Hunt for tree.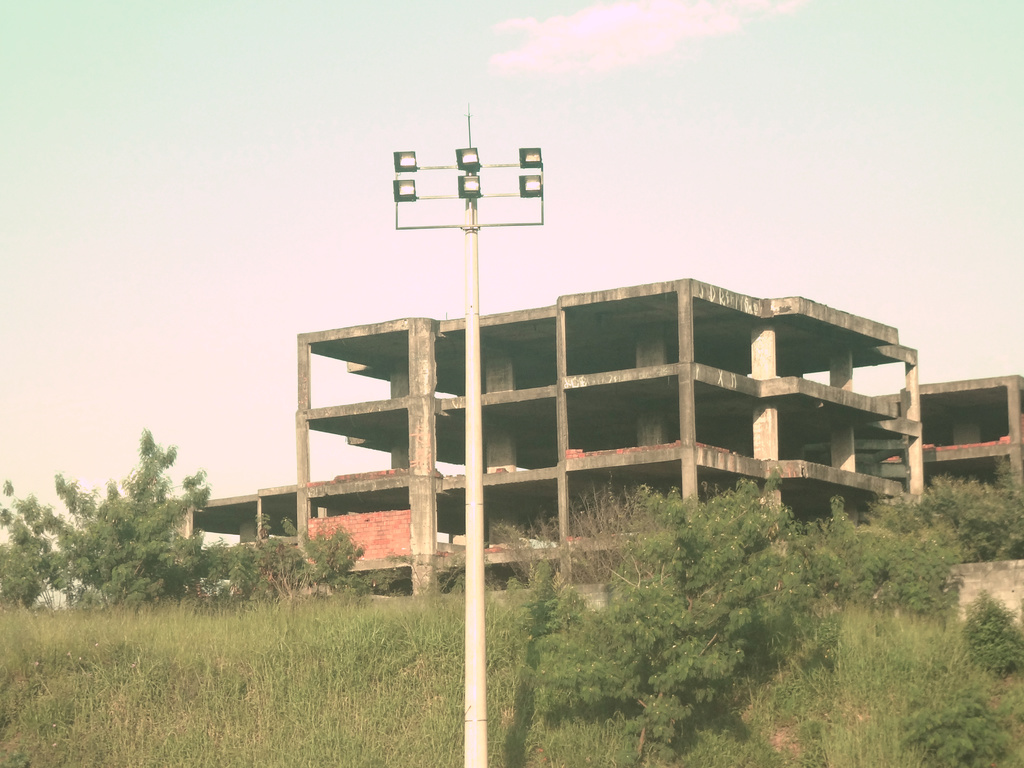
Hunted down at <box>225,506,371,589</box>.
